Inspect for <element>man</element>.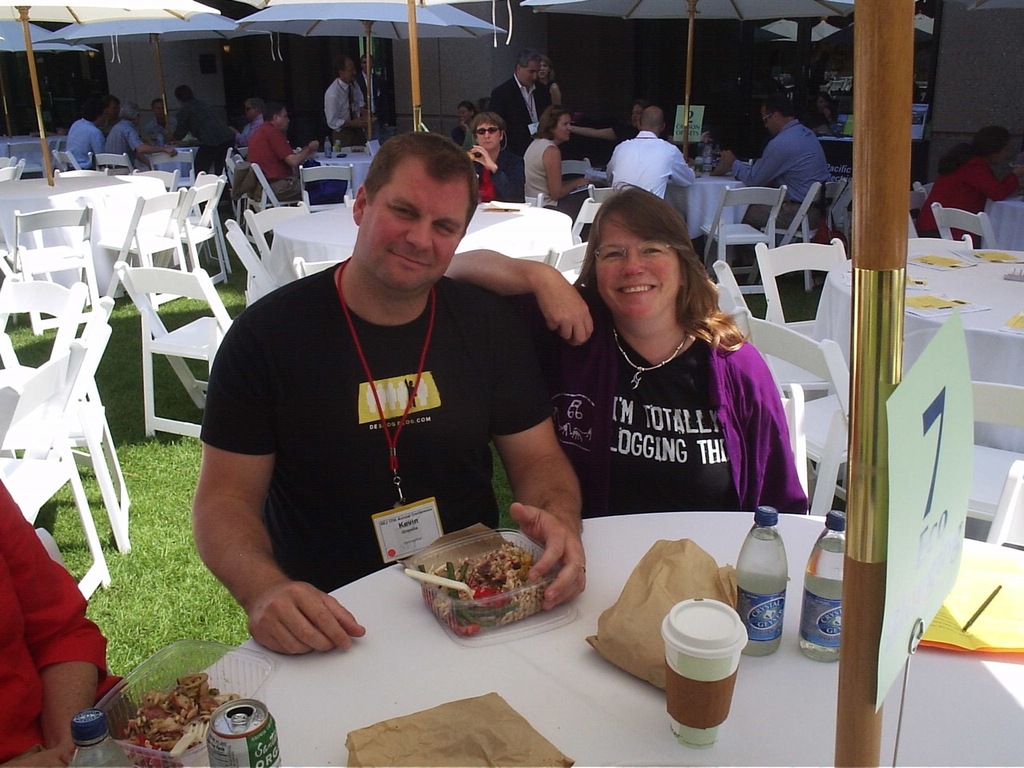
Inspection: x1=488, y1=47, x2=553, y2=151.
